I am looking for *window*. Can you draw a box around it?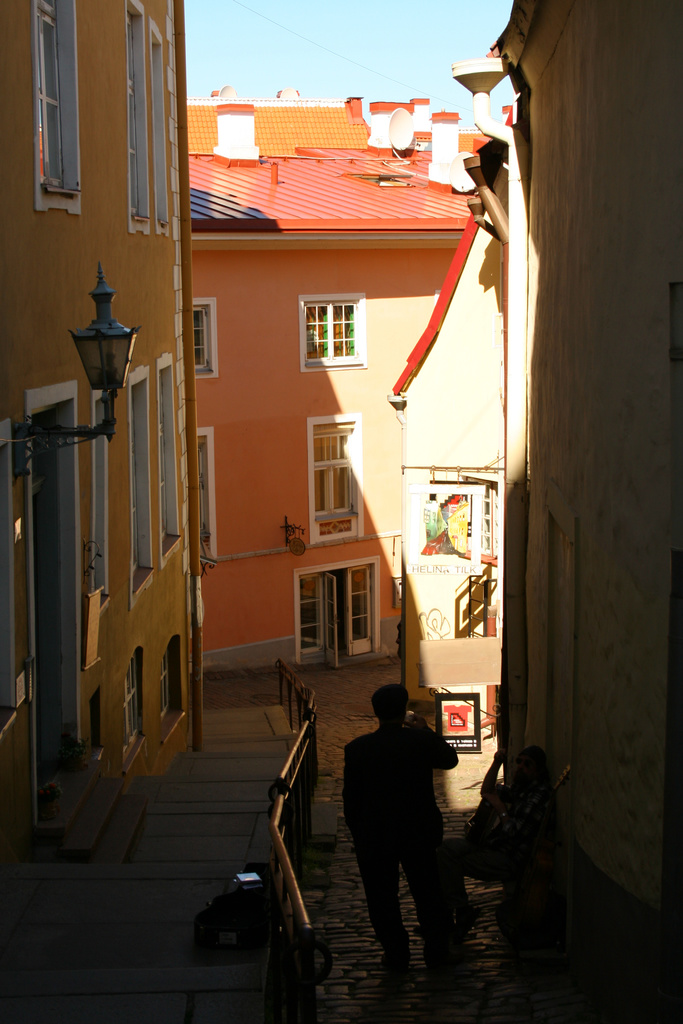
Sure, the bounding box is BBox(308, 419, 366, 540).
